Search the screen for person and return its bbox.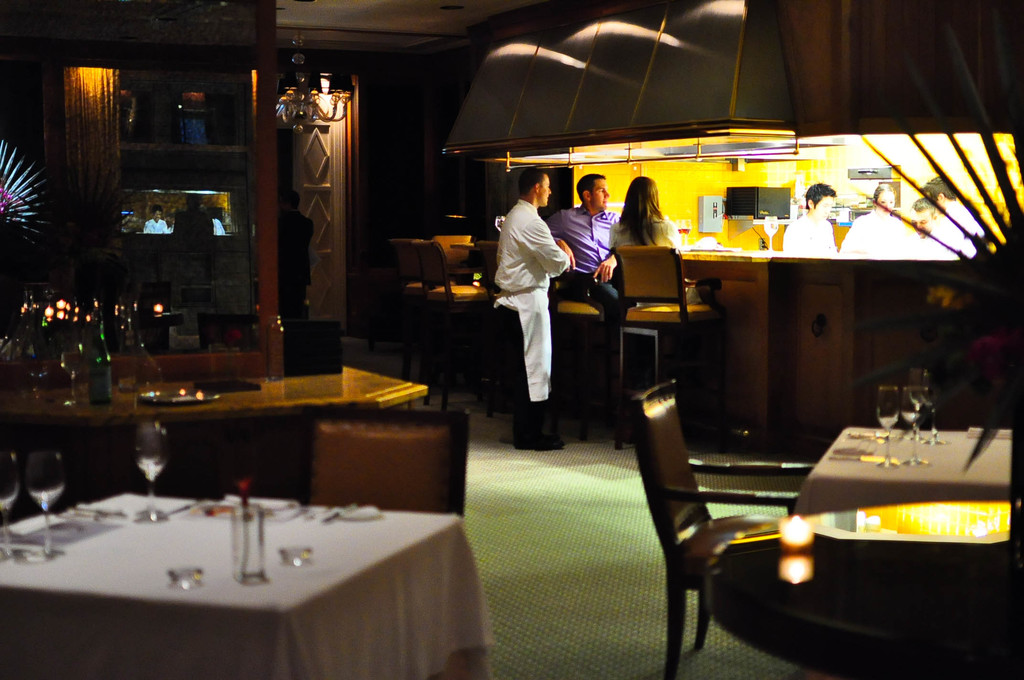
Found: BBox(195, 197, 230, 236).
